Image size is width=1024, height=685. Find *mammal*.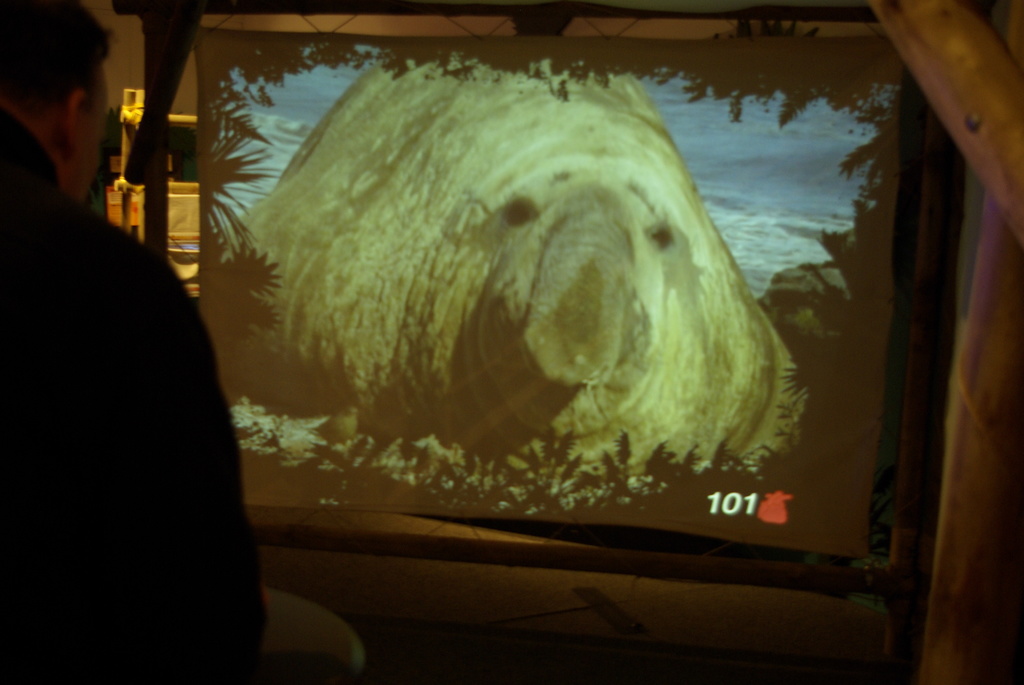
[0, 0, 366, 684].
